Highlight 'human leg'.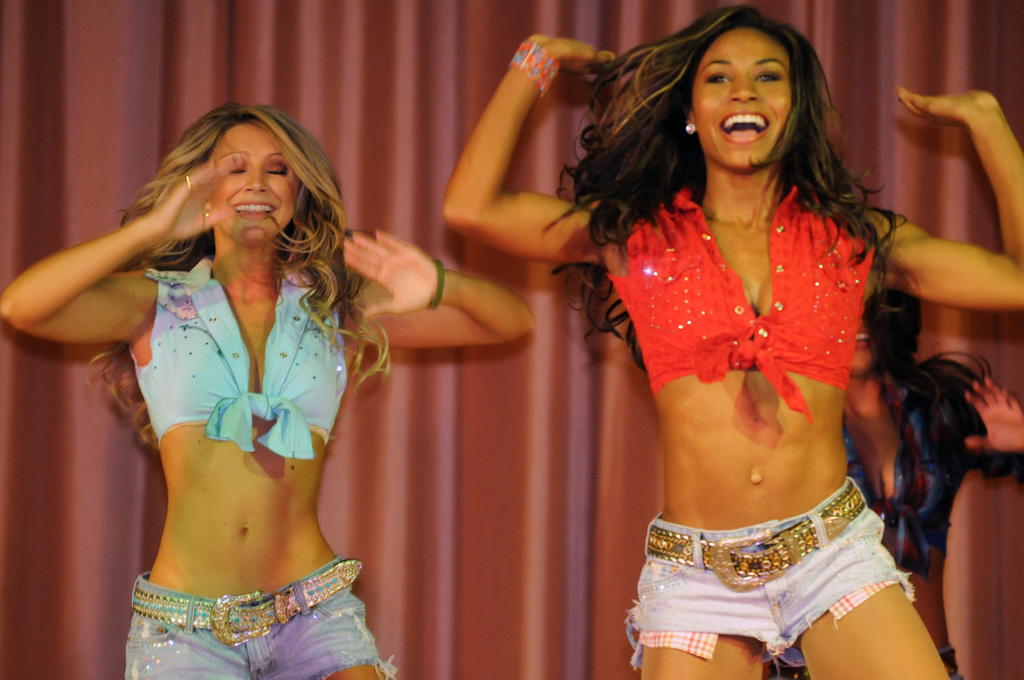
Highlighted region: [273,593,397,679].
